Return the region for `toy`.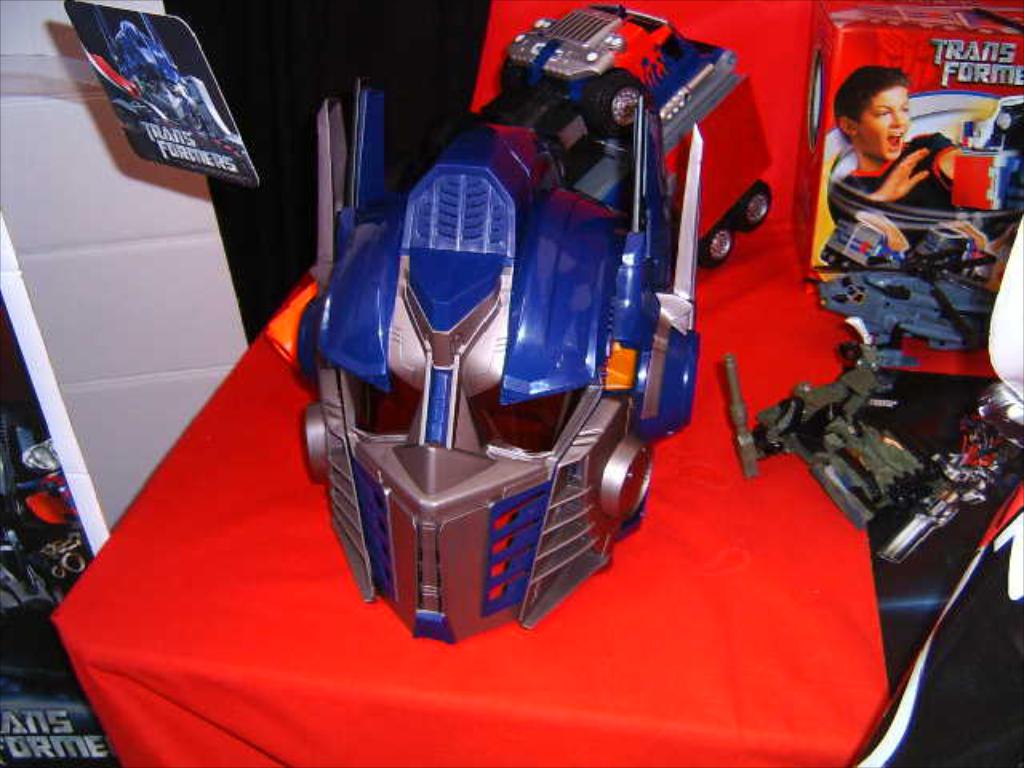
(left=11, top=443, right=80, bottom=600).
